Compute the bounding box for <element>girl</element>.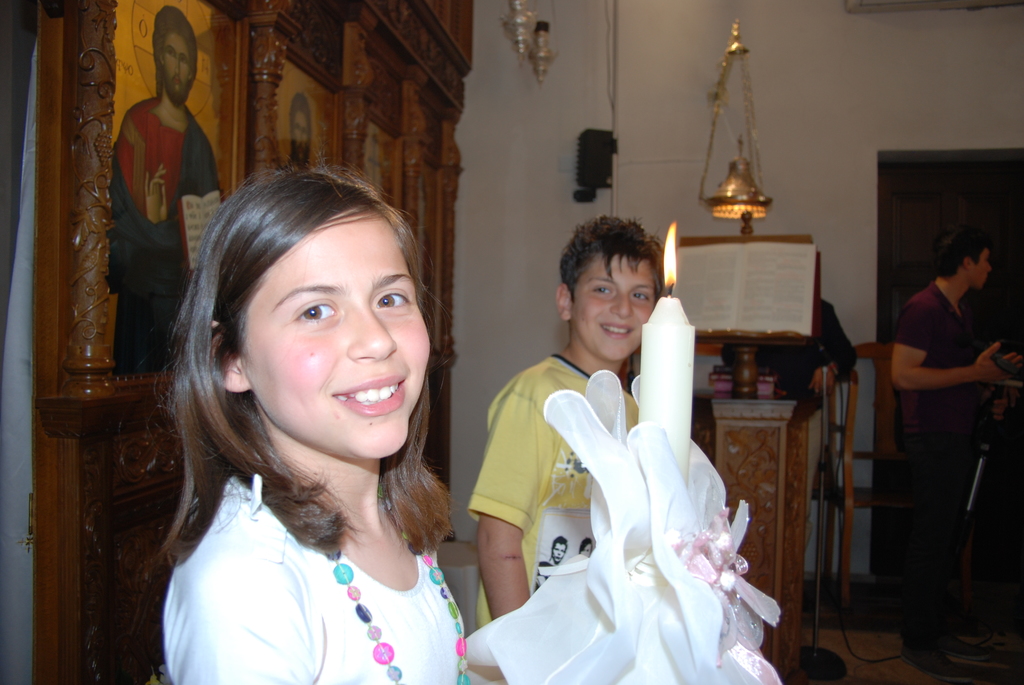
<bbox>163, 171, 465, 684</bbox>.
